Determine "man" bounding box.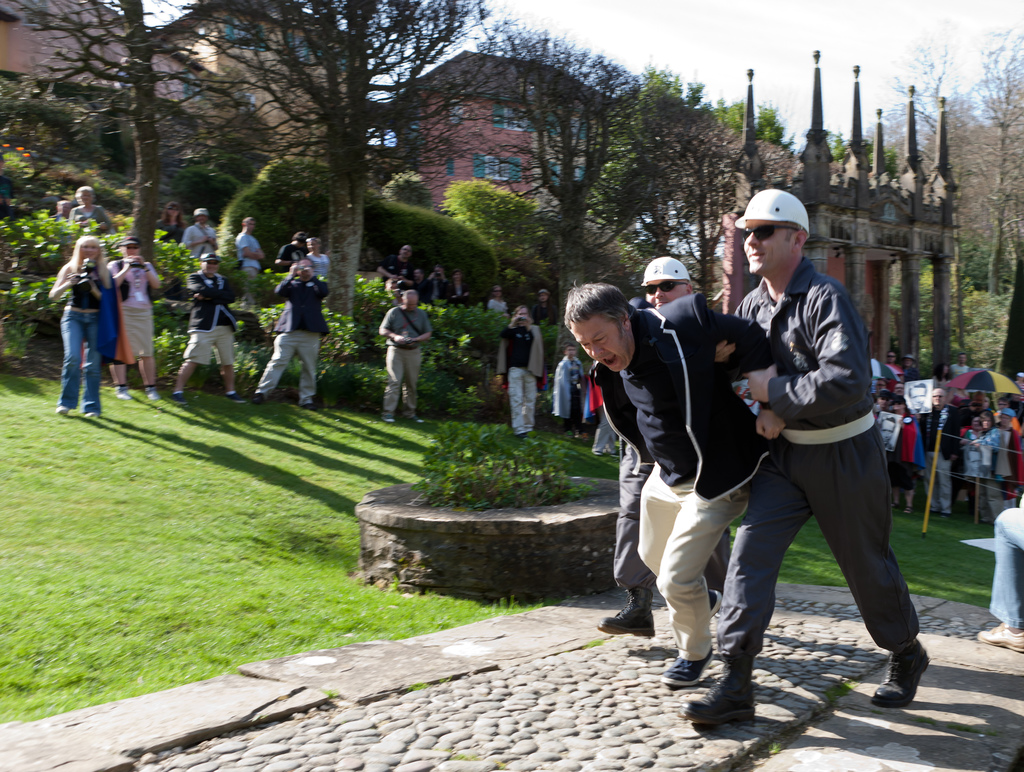
Determined: bbox(376, 289, 432, 421).
